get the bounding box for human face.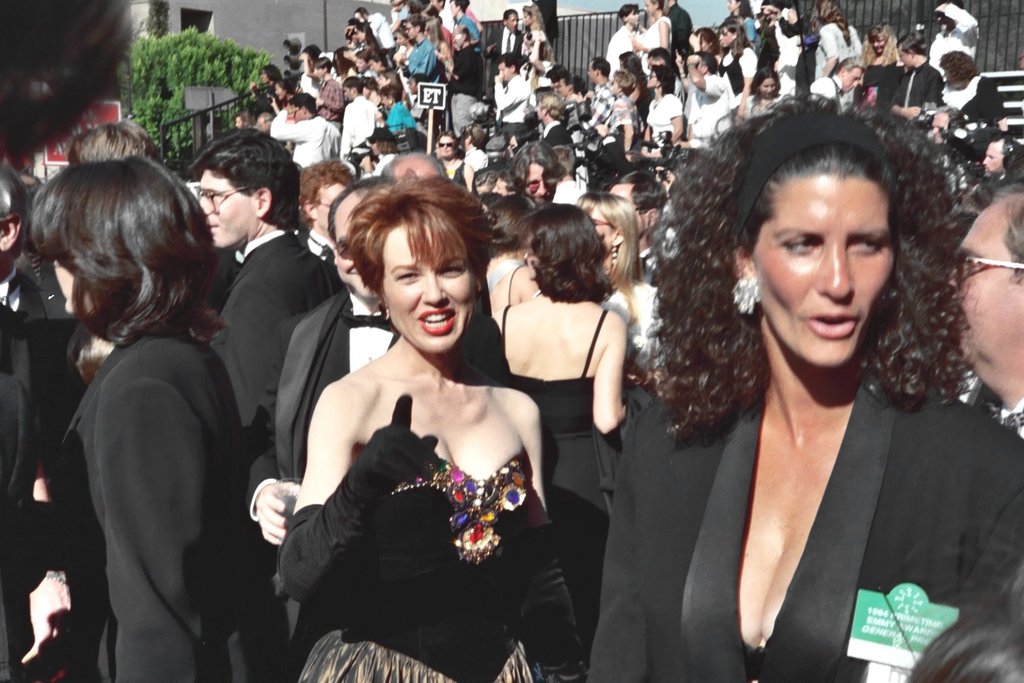
[x1=760, y1=76, x2=774, y2=98].
